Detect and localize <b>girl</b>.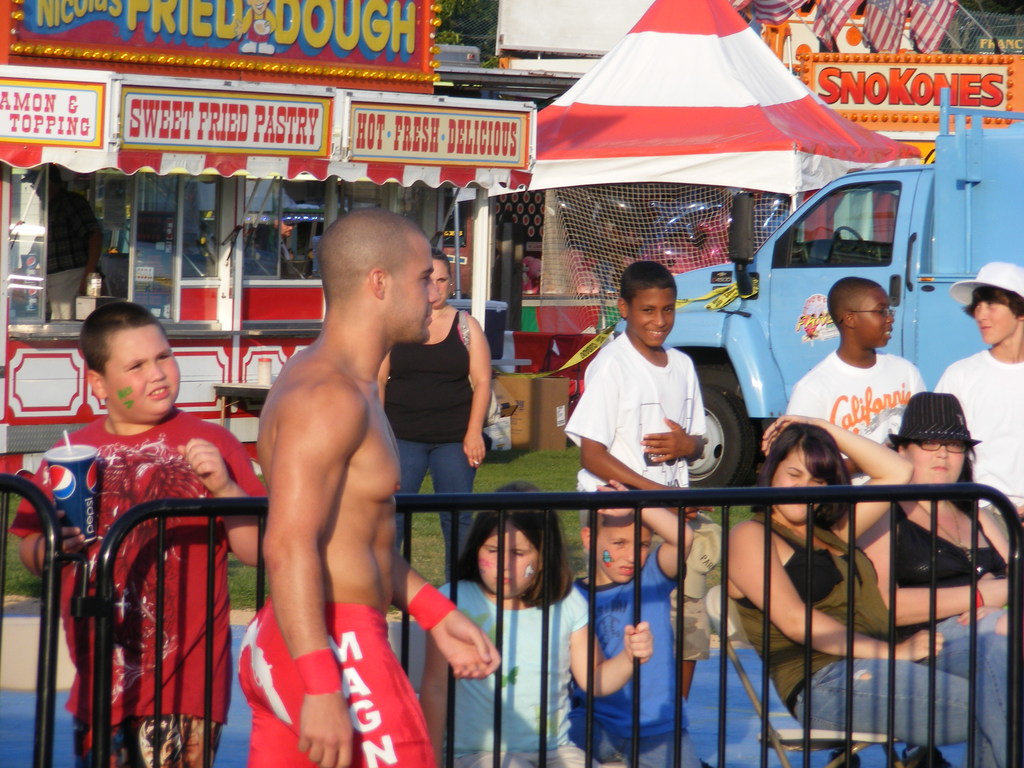
Localized at detection(417, 481, 654, 767).
